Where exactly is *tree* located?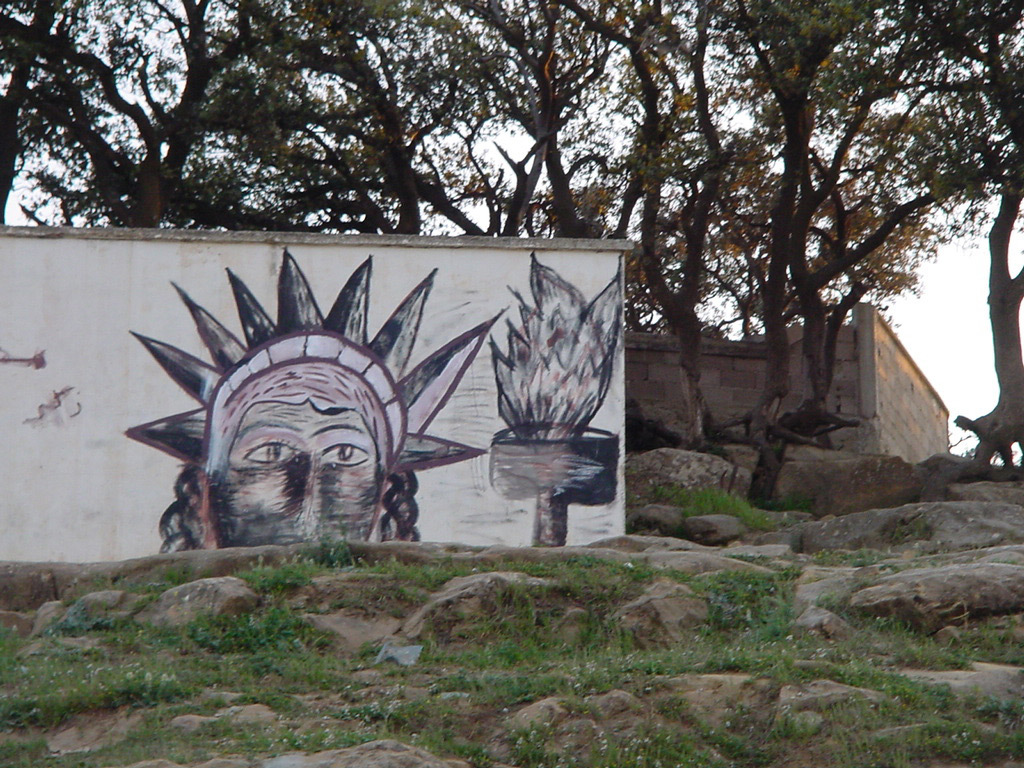
Its bounding box is <box>75,0,347,244</box>.
